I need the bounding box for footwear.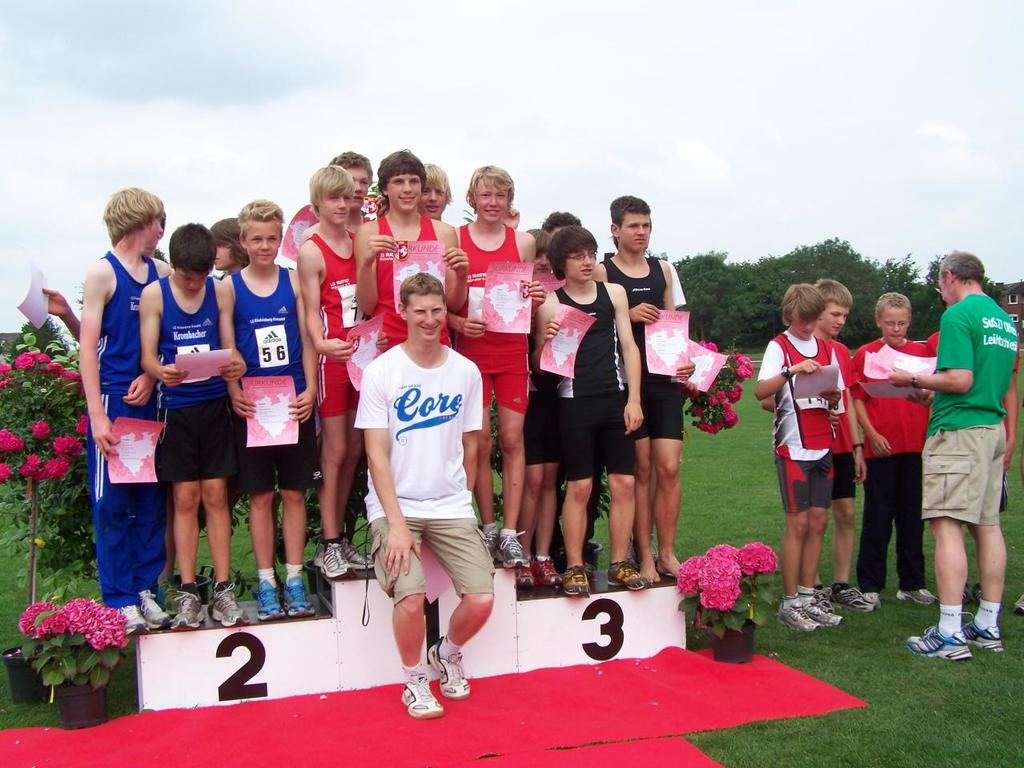
Here it is: {"left": 1011, "top": 592, "right": 1023, "bottom": 613}.
